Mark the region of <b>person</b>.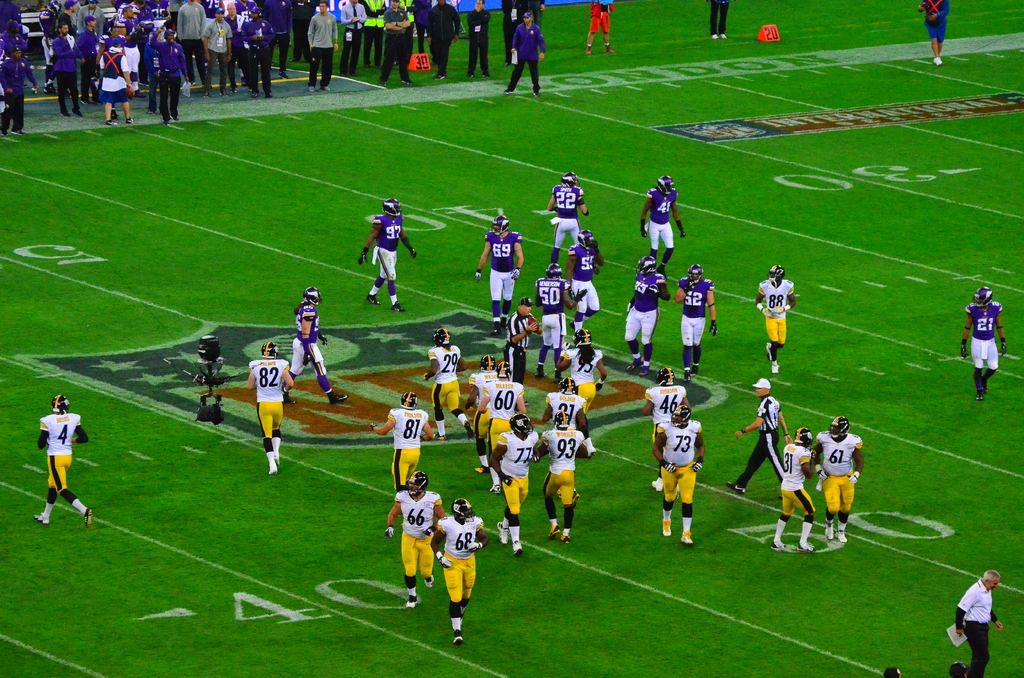
Region: [386,469,444,607].
